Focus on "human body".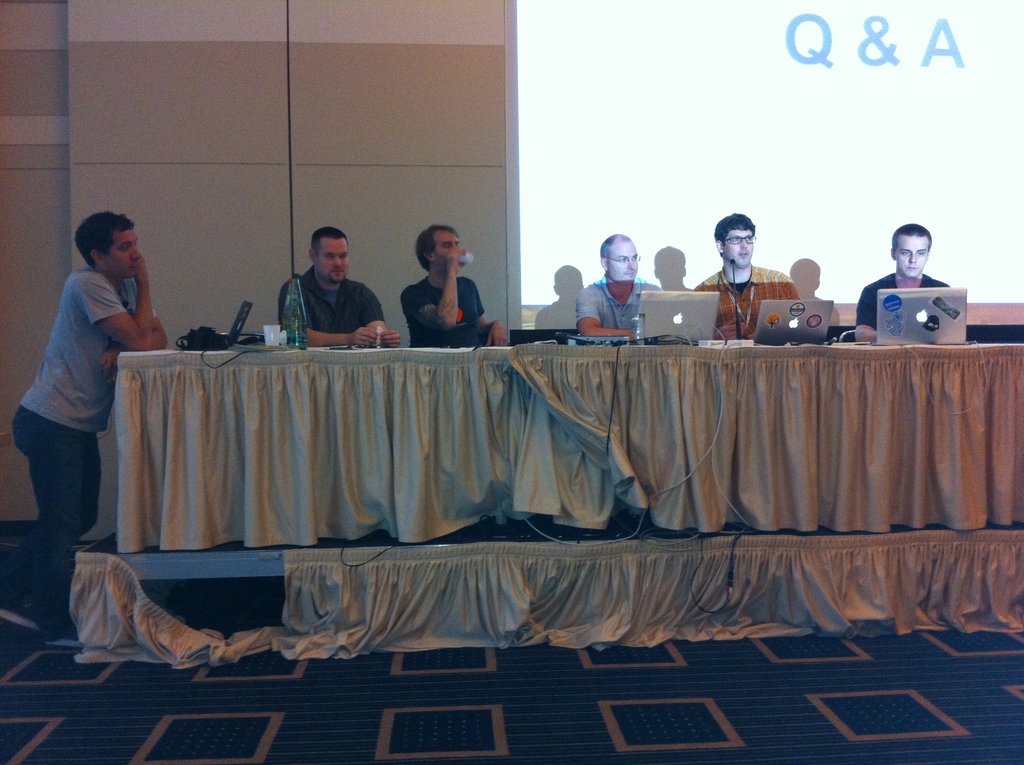
Focused at bbox=(401, 216, 509, 351).
